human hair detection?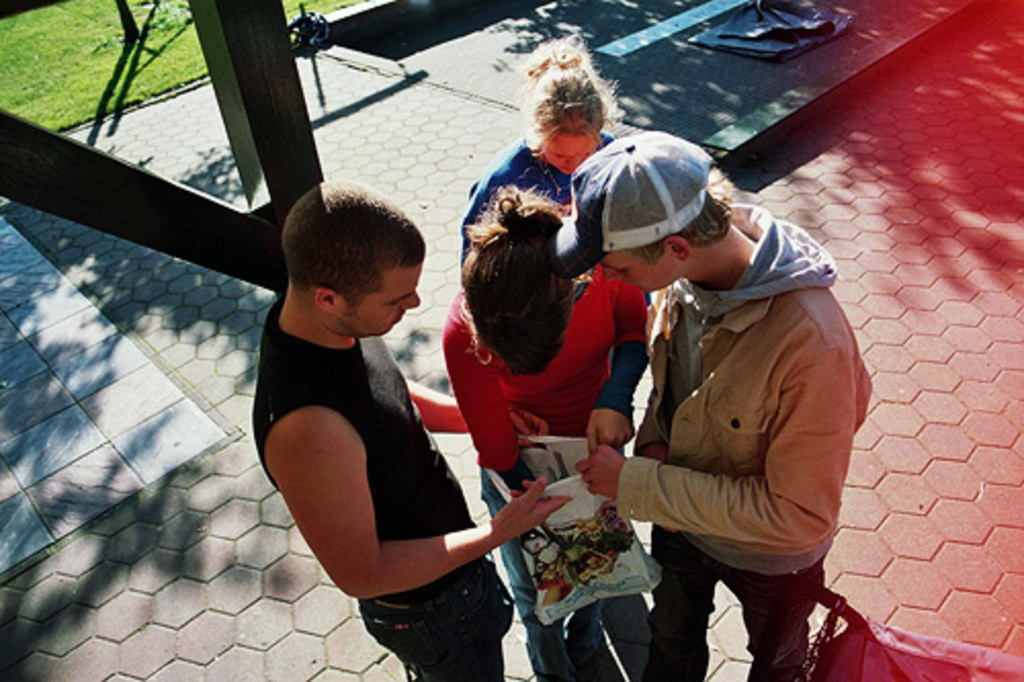
(x1=518, y1=41, x2=621, y2=143)
